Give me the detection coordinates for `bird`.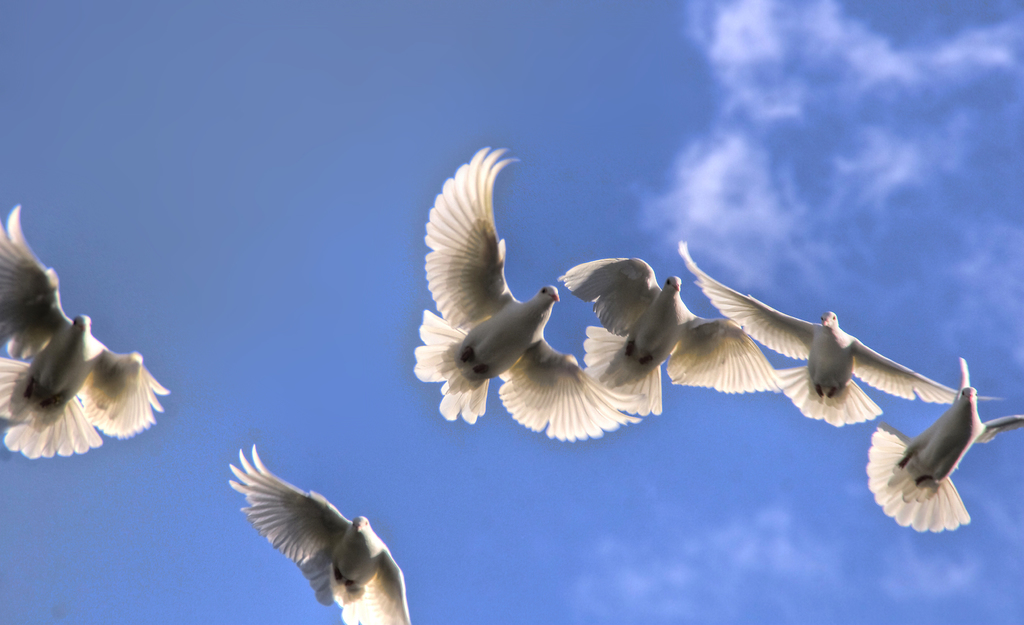
x1=229 y1=442 x2=412 y2=624.
